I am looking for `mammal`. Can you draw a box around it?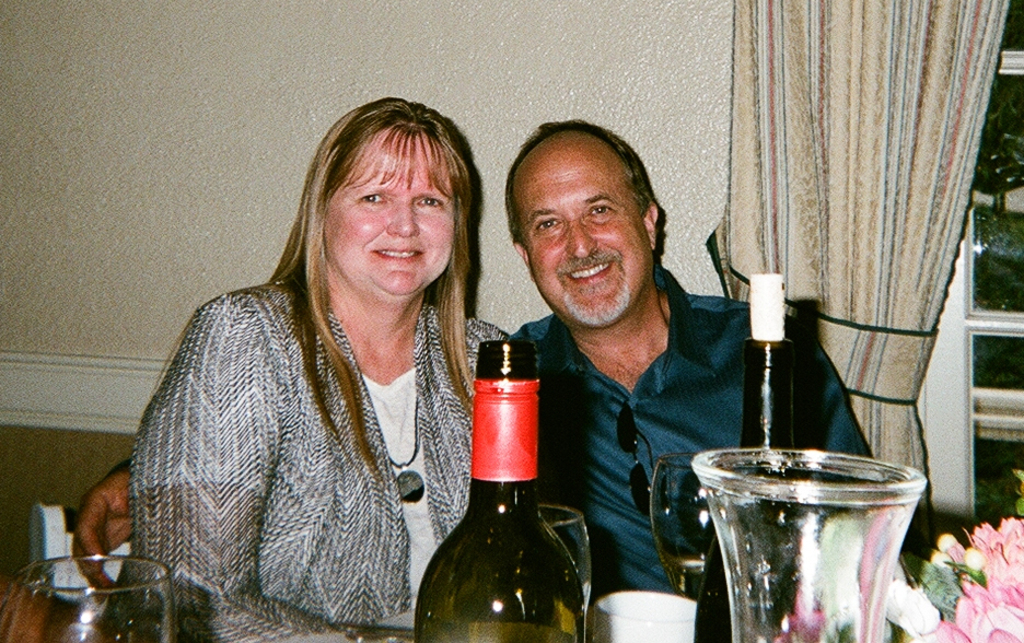
Sure, the bounding box is (left=63, top=116, right=883, bottom=642).
